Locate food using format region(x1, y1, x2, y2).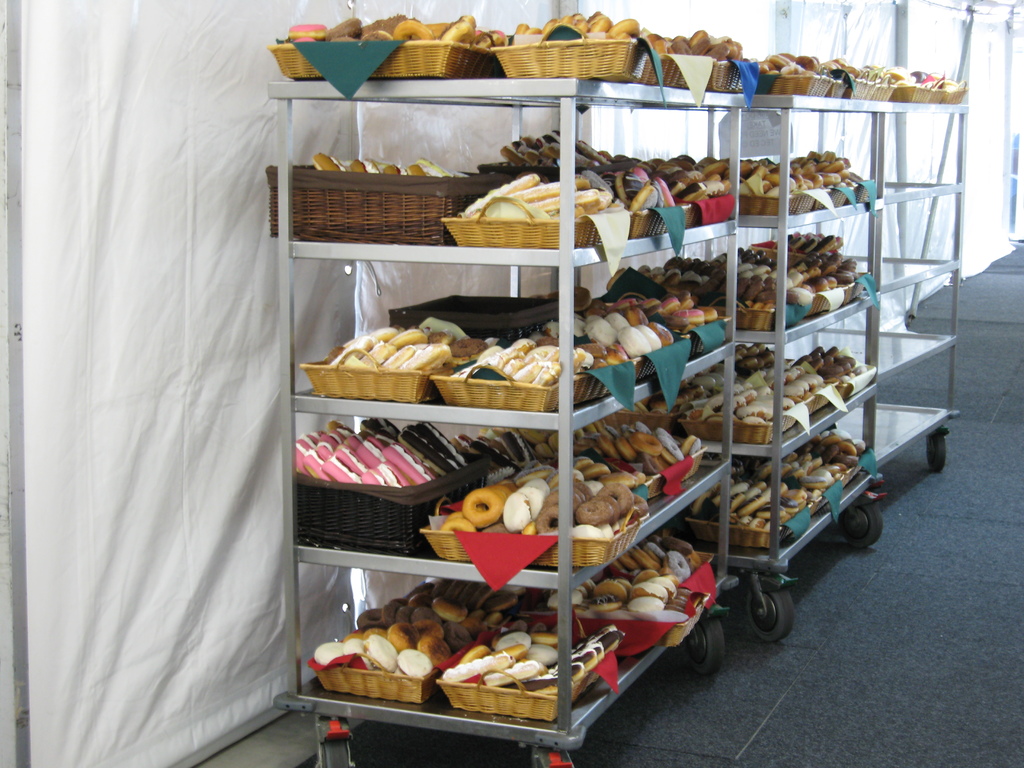
region(759, 229, 844, 256).
